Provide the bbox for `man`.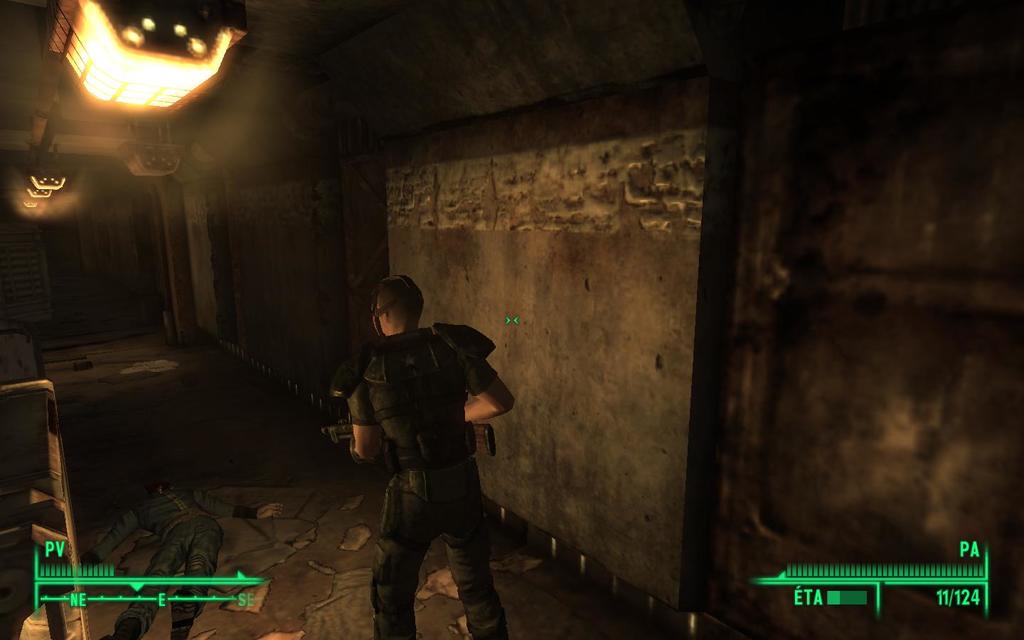
[x1=333, y1=282, x2=517, y2=639].
